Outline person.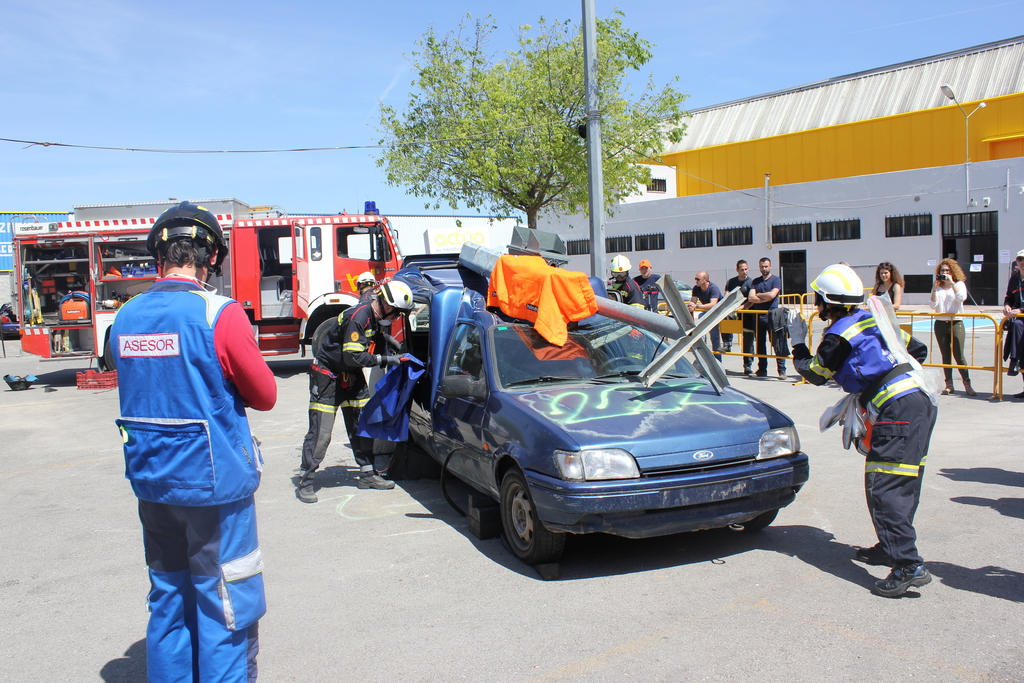
Outline: 870, 263, 908, 315.
